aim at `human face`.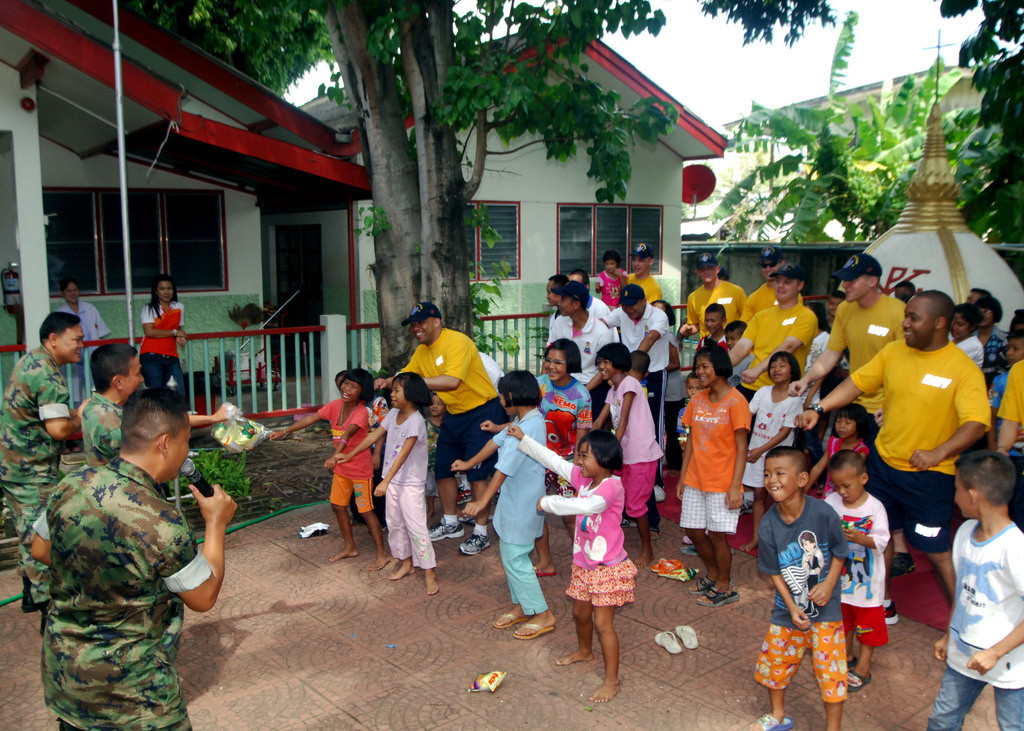
Aimed at <bbox>1012, 339, 1023, 357</bbox>.
